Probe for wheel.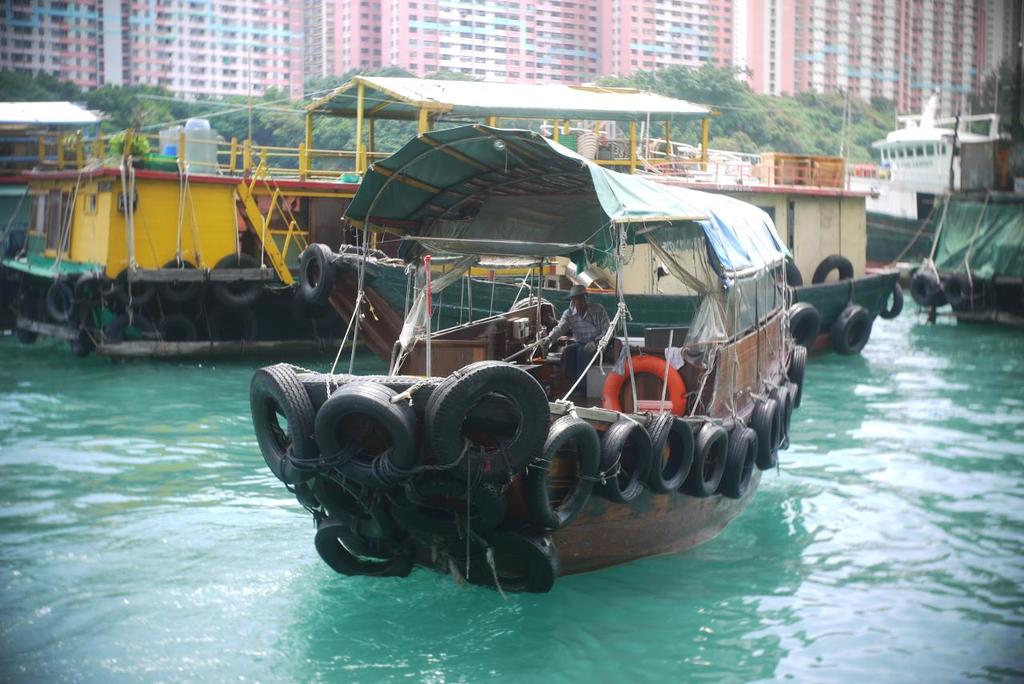
Probe result: pyautogui.locateOnScreen(651, 408, 694, 490).
